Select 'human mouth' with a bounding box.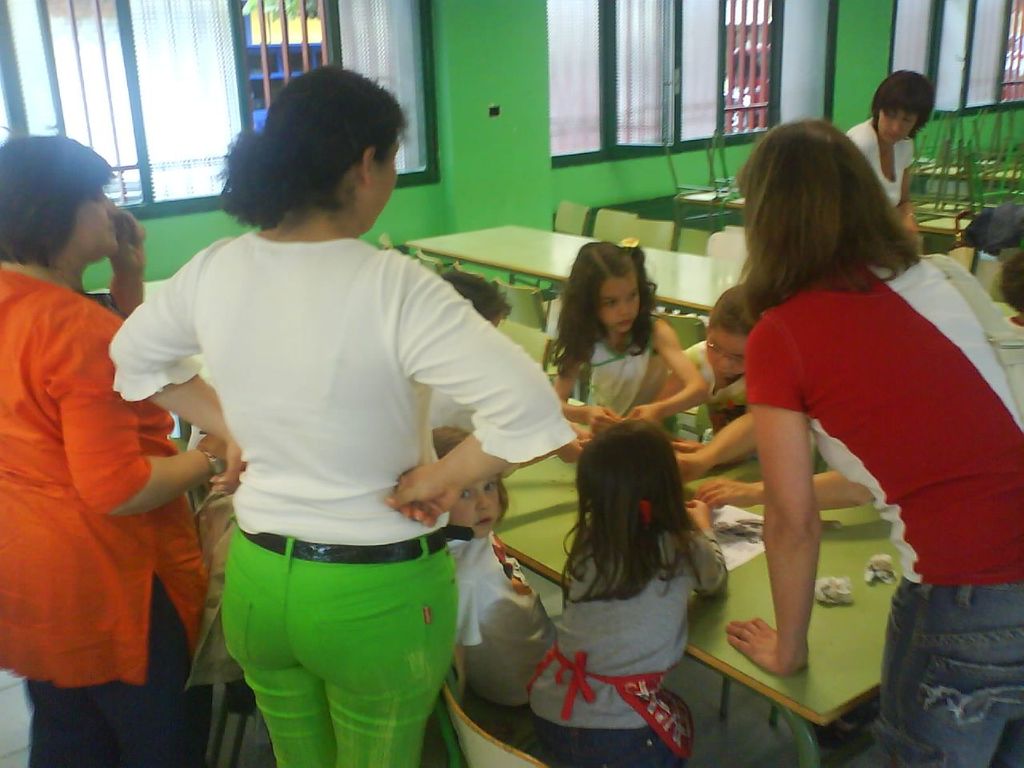
614:318:630:330.
